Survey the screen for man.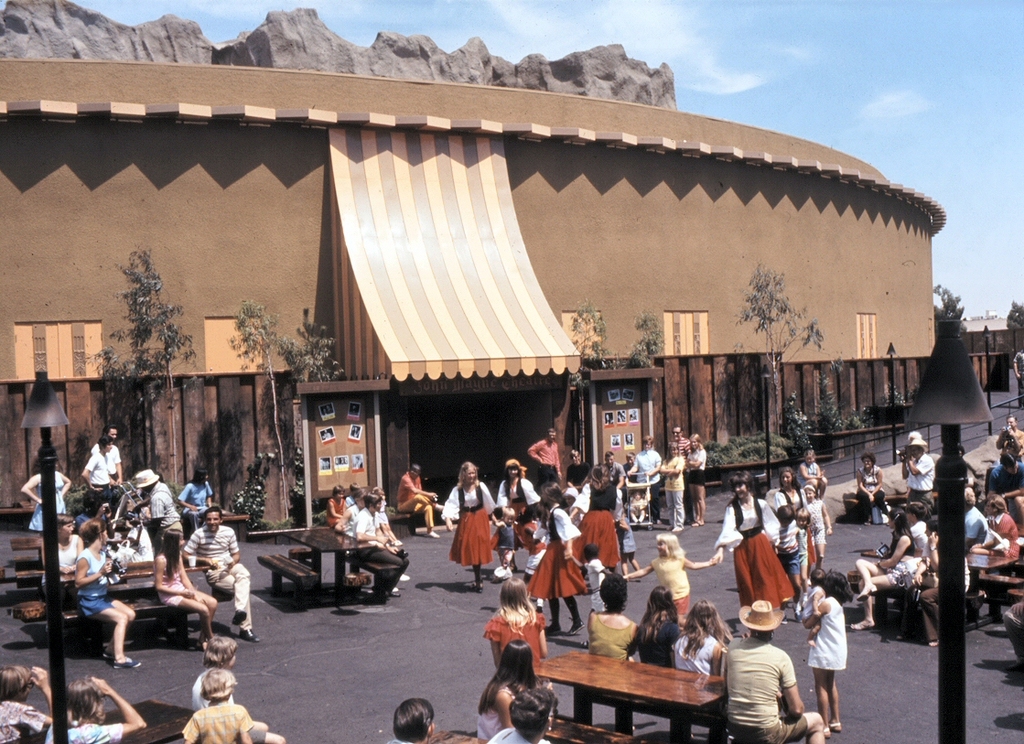
Survey found: rect(911, 515, 970, 643).
